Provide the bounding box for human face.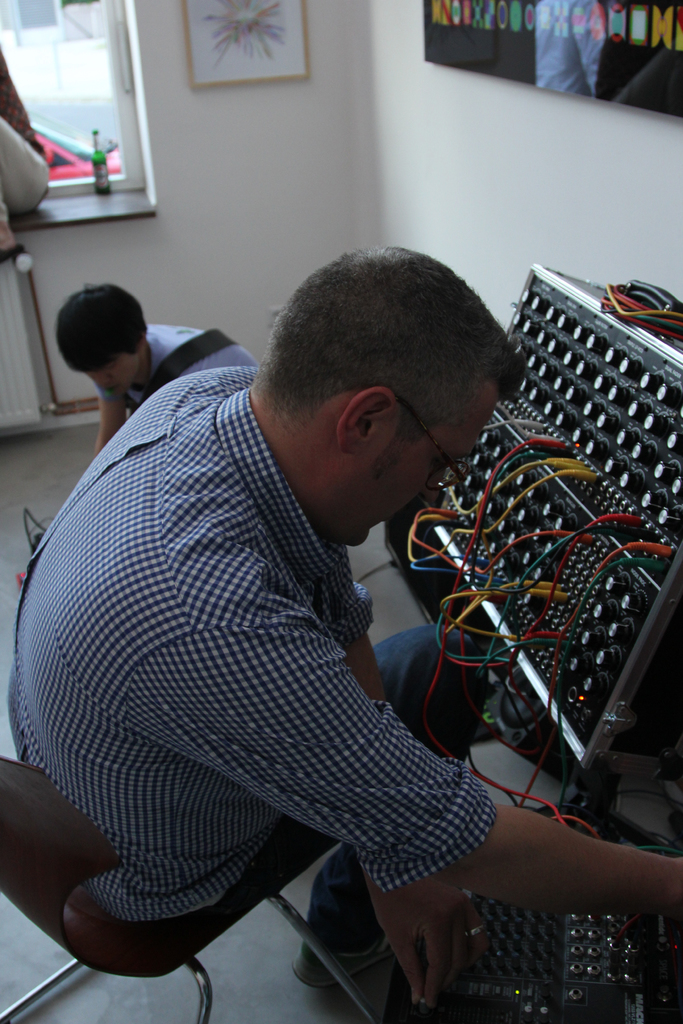
locate(347, 383, 488, 554).
